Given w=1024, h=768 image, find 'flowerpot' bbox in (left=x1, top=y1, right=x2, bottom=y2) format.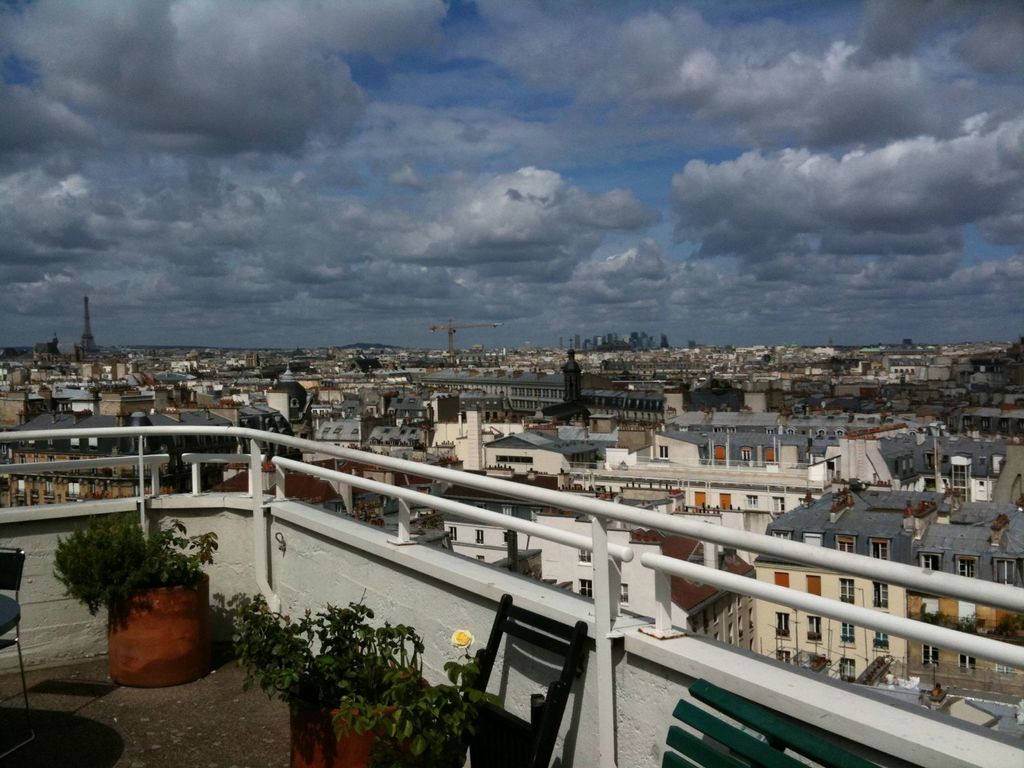
(left=283, top=667, right=433, bottom=767).
